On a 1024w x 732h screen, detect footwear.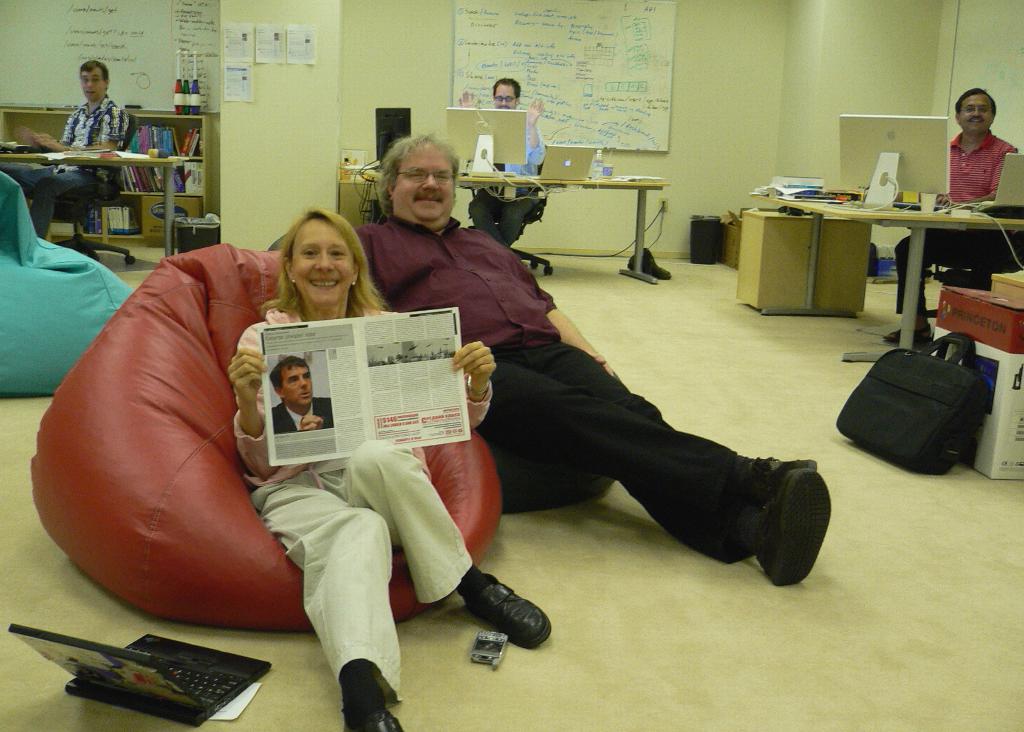
rect(341, 681, 404, 731).
